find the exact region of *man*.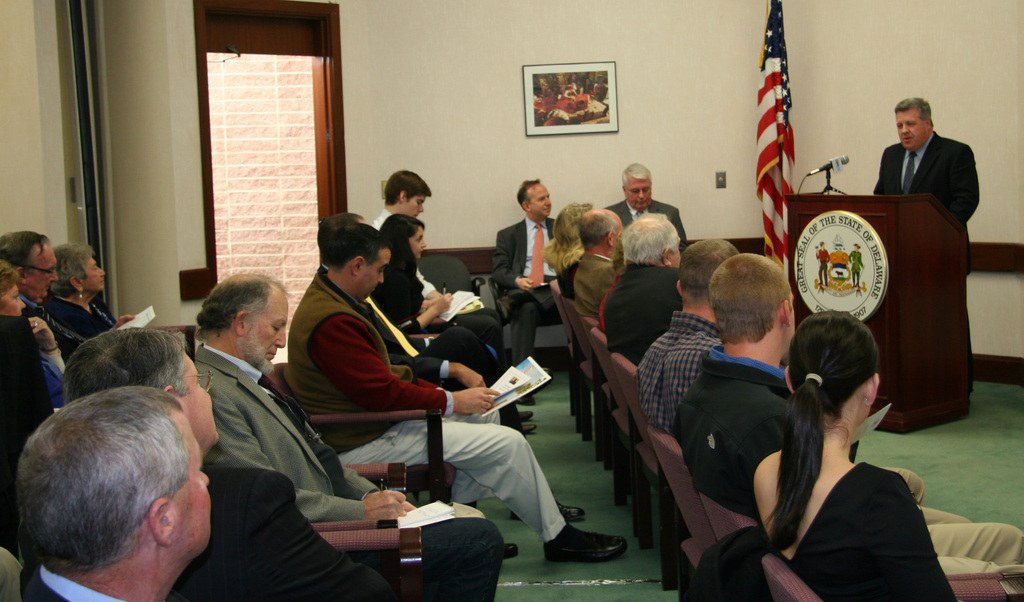
Exact region: pyautogui.locateOnScreen(0, 231, 138, 366).
